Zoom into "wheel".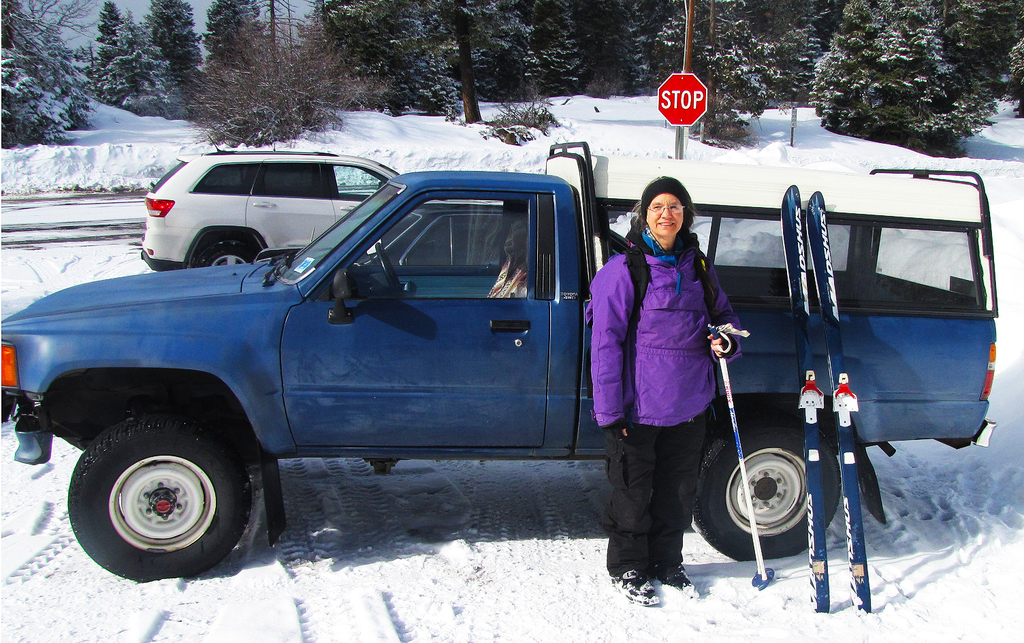
Zoom target: <region>64, 405, 255, 586</region>.
